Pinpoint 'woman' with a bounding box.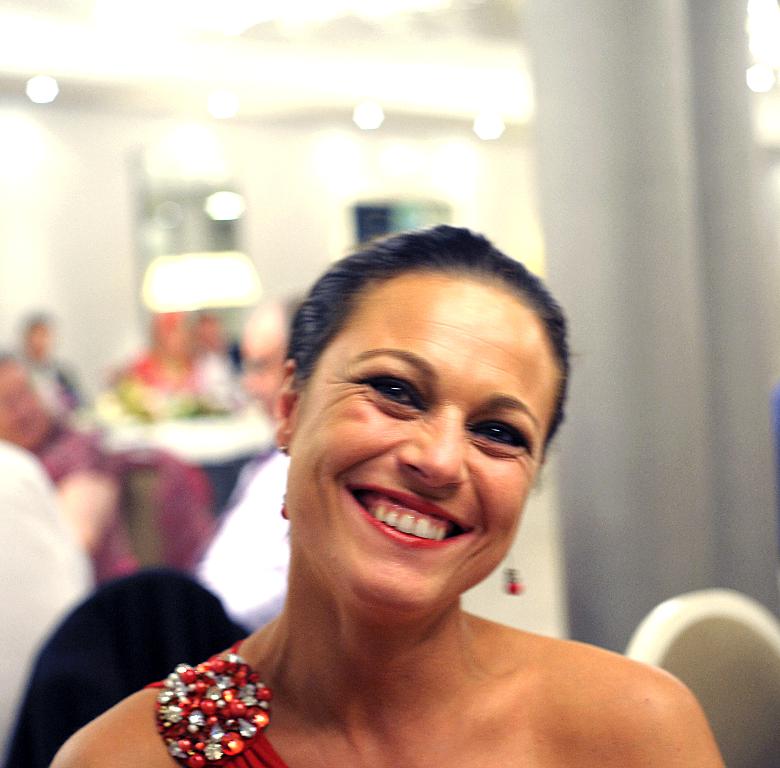
48 225 728 767.
